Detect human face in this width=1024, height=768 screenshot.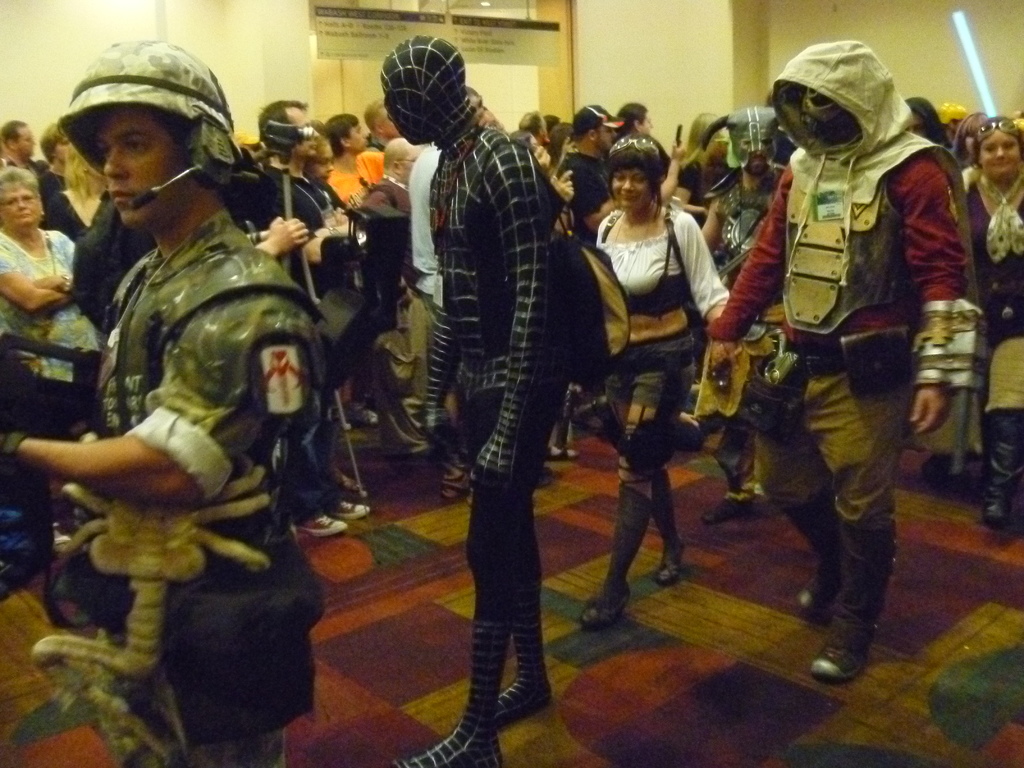
Detection: locate(349, 124, 369, 152).
